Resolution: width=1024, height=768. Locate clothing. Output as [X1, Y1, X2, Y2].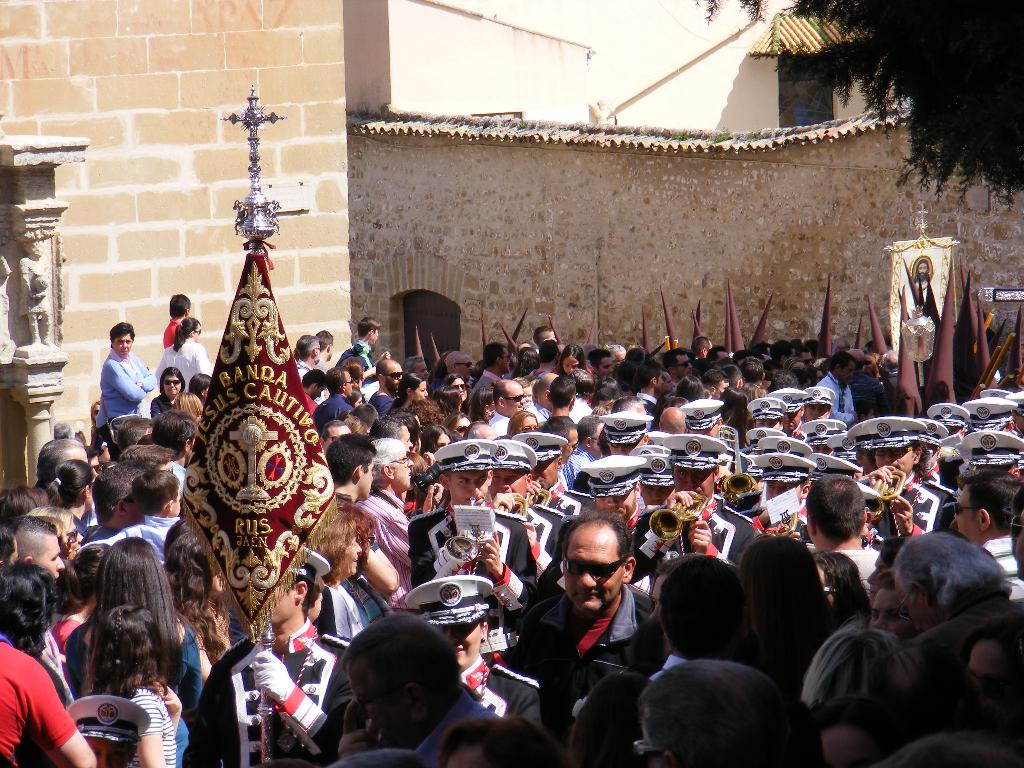
[62, 616, 202, 758].
